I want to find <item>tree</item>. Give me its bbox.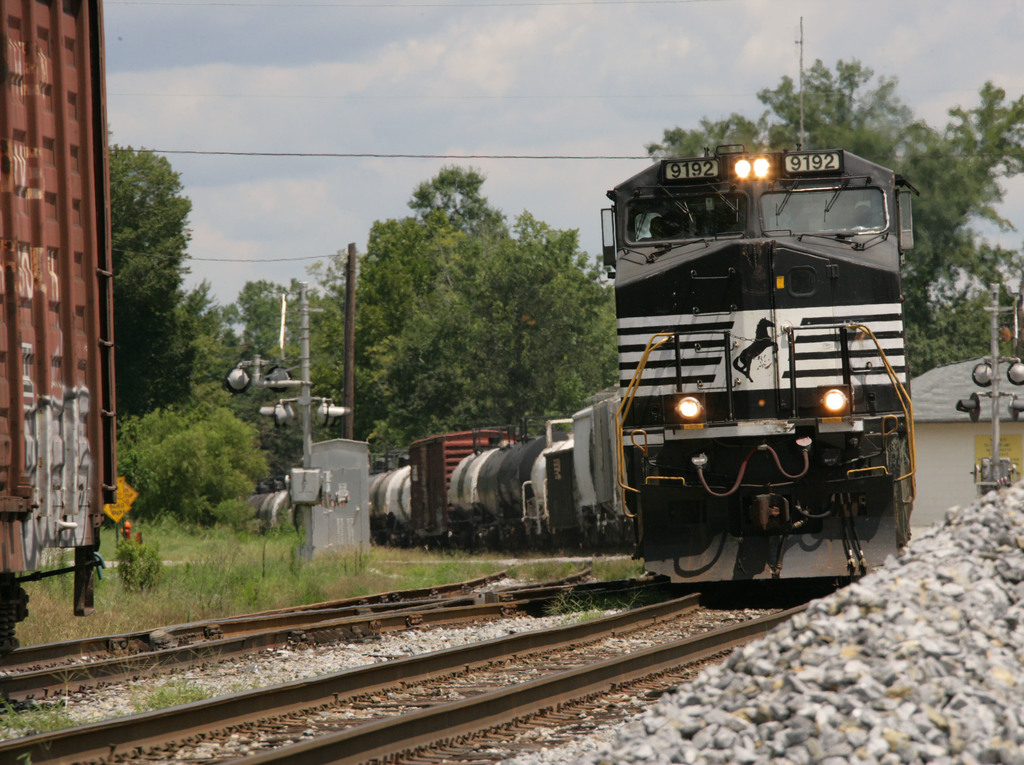
box=[305, 245, 394, 407].
